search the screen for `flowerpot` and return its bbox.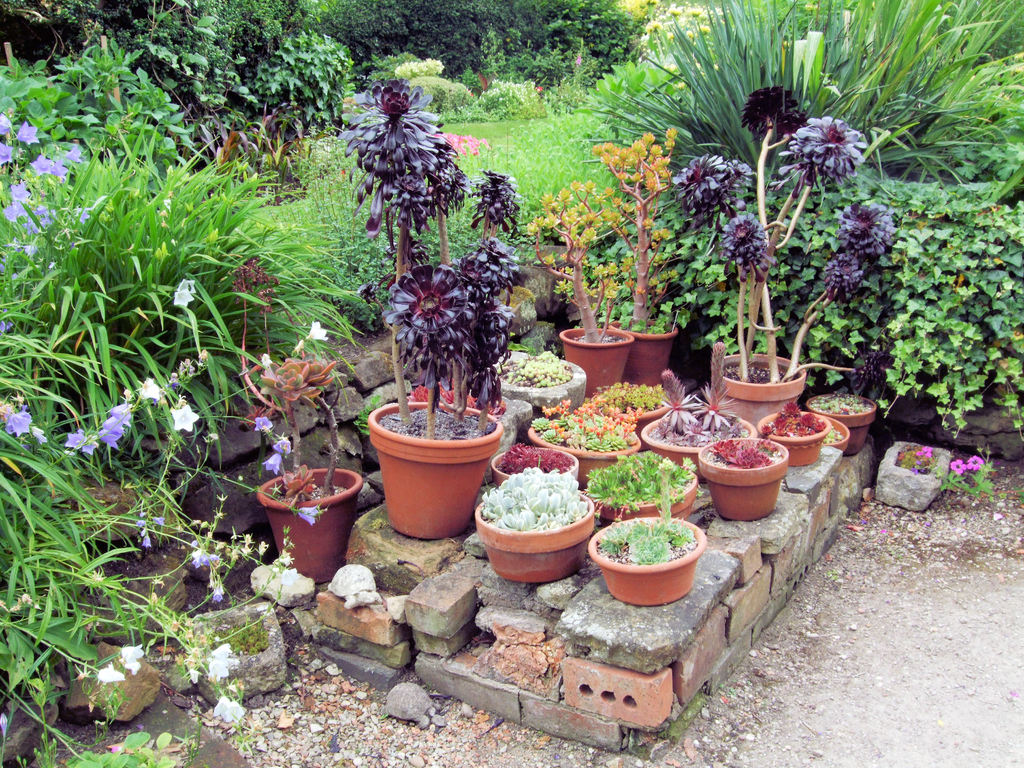
Found: pyautogui.locateOnScreen(473, 492, 599, 584).
